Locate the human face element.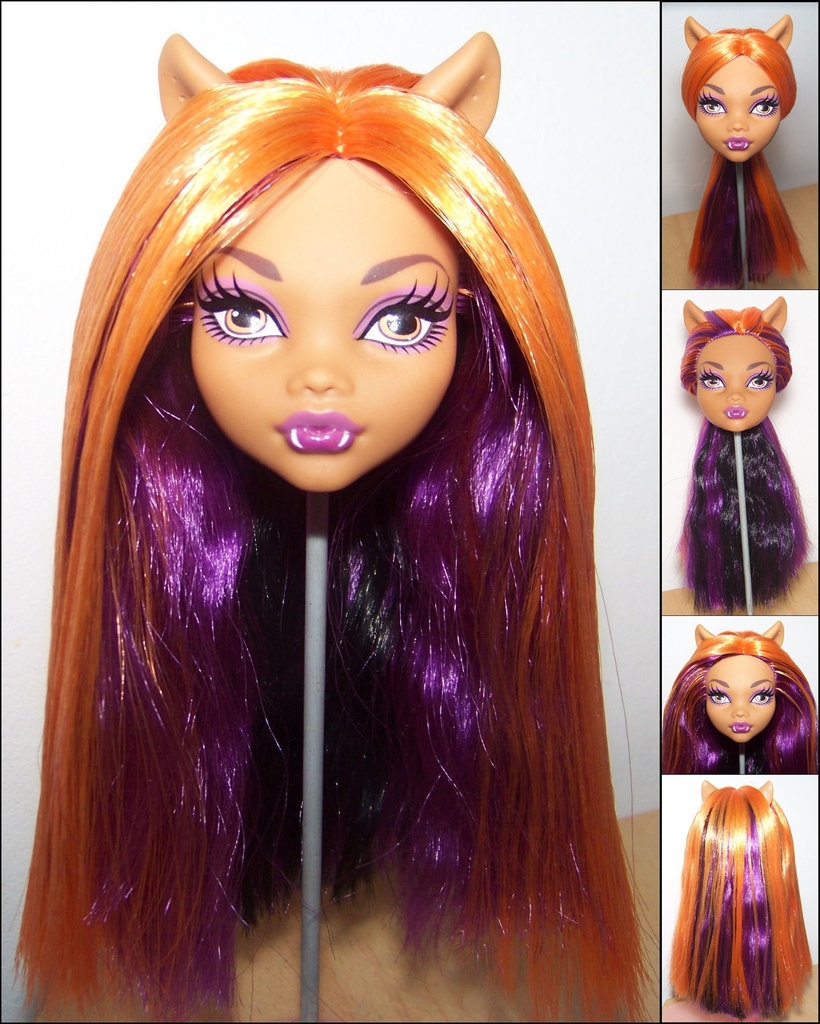
Element bbox: bbox(697, 51, 775, 164).
